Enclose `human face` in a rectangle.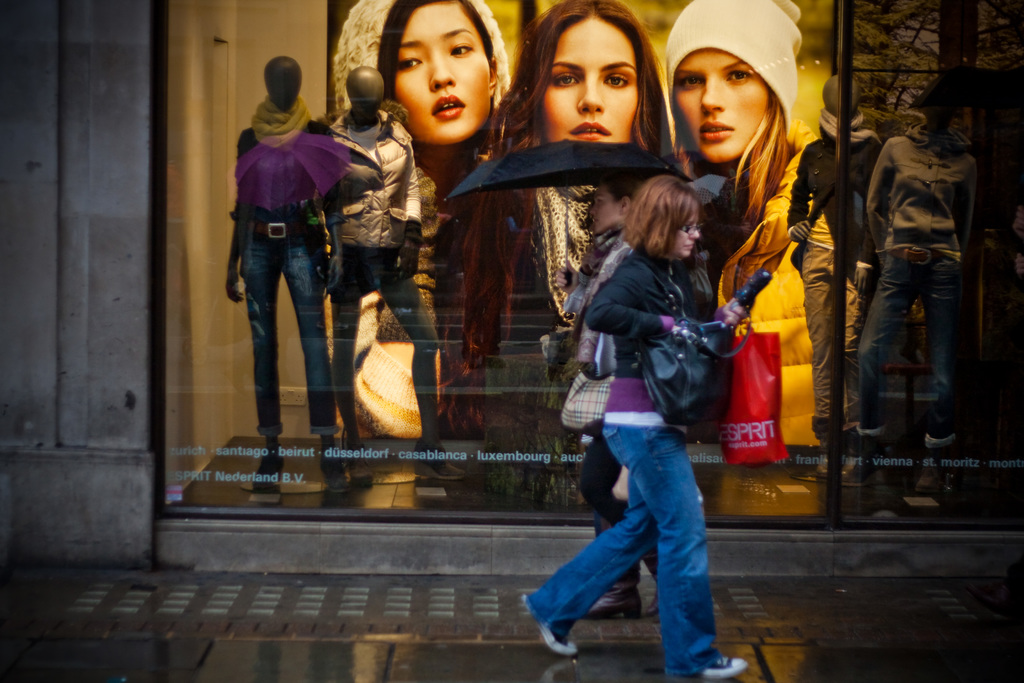
(260,62,304,111).
